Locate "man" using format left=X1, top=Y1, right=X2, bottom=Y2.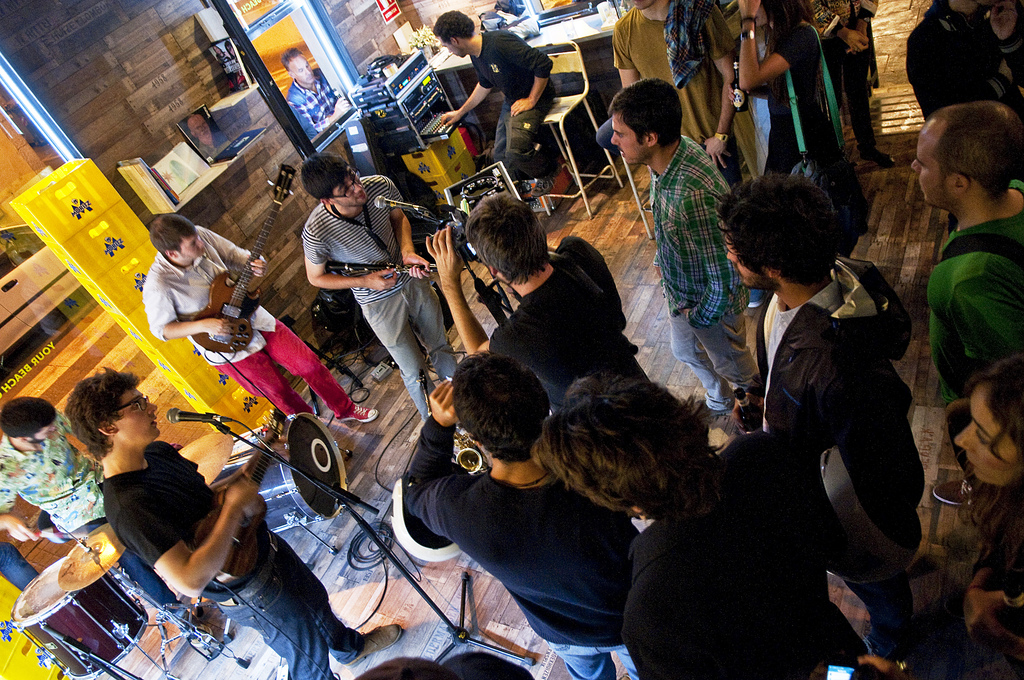
left=270, top=42, right=355, bottom=126.
